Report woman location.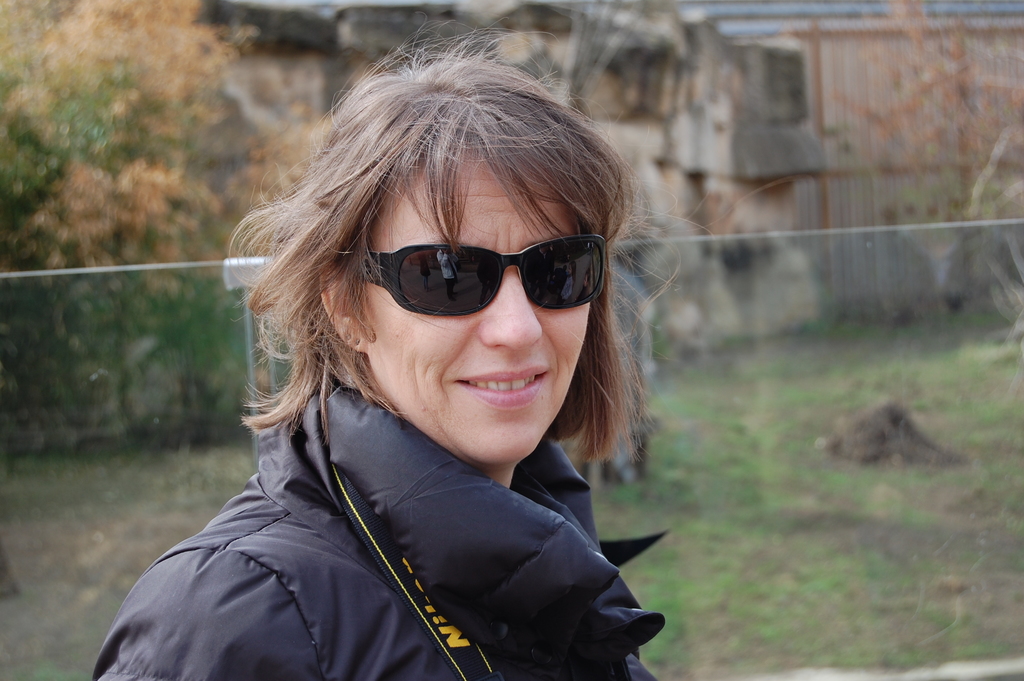
Report: (85,65,727,680).
